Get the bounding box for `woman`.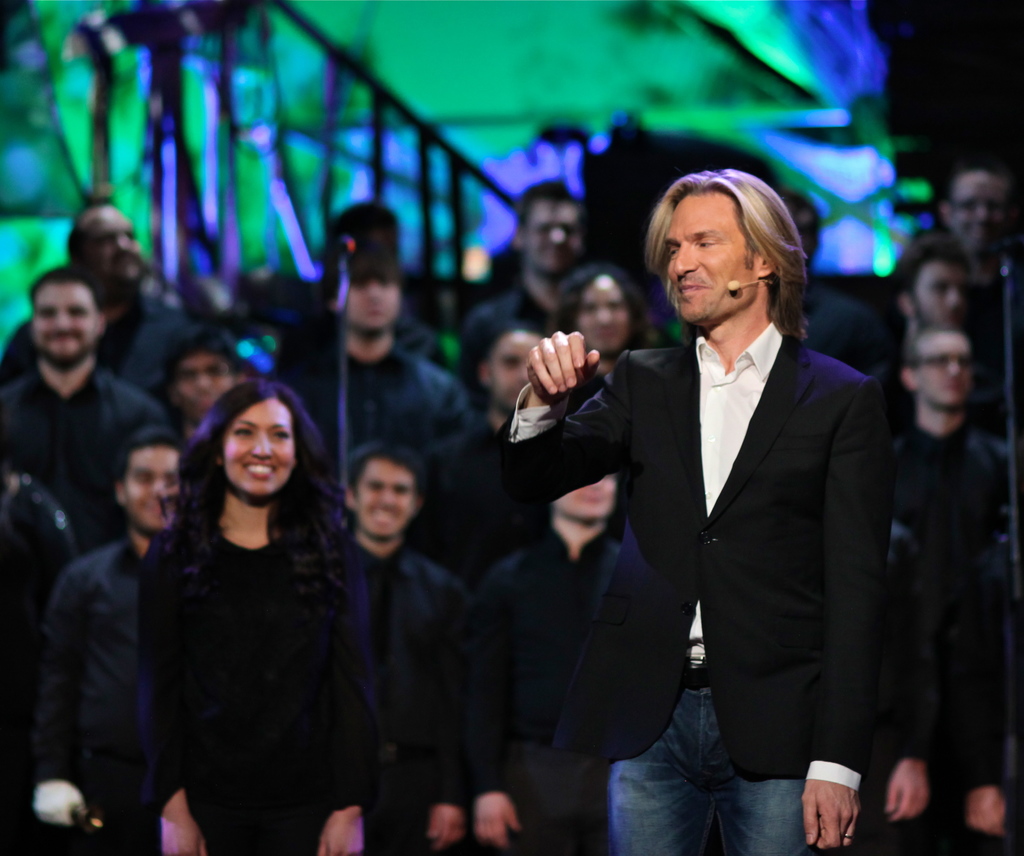
Rect(136, 348, 357, 855).
